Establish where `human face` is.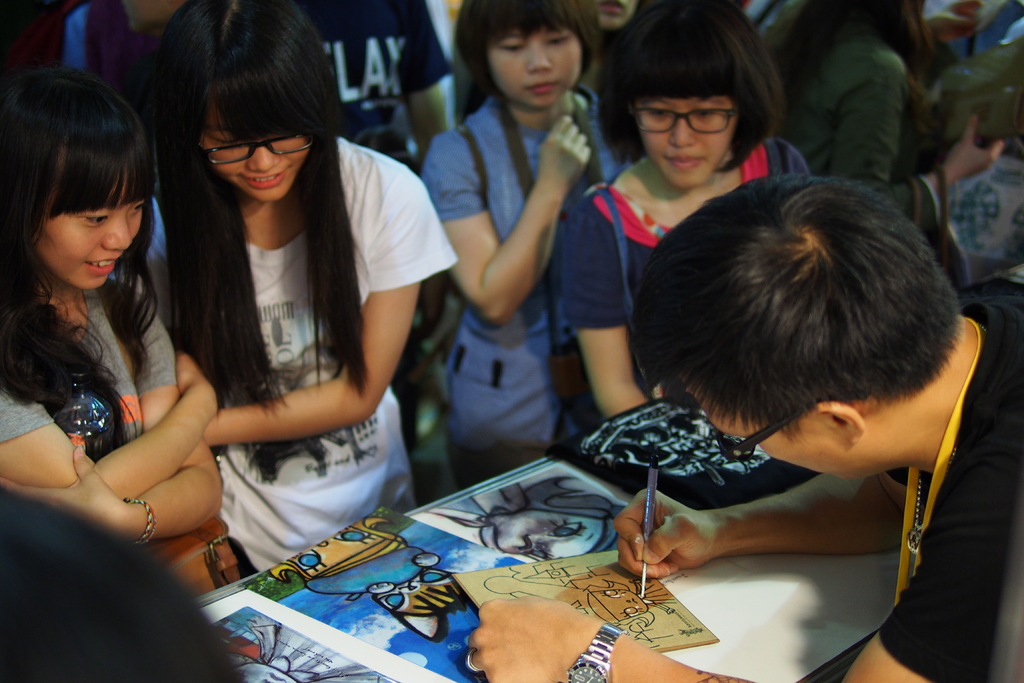
Established at [left=199, top=97, right=310, bottom=202].
